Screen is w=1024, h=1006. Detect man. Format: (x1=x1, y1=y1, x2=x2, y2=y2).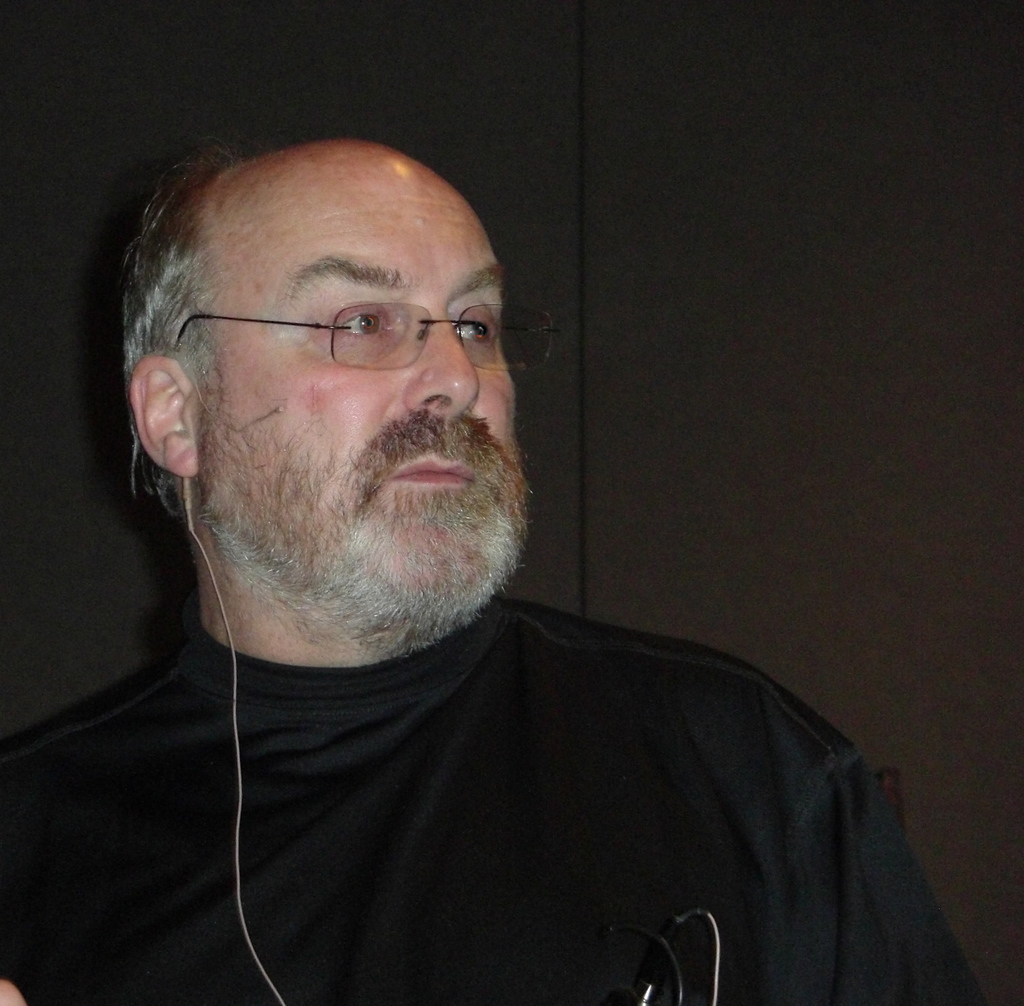
(x1=14, y1=108, x2=939, y2=993).
